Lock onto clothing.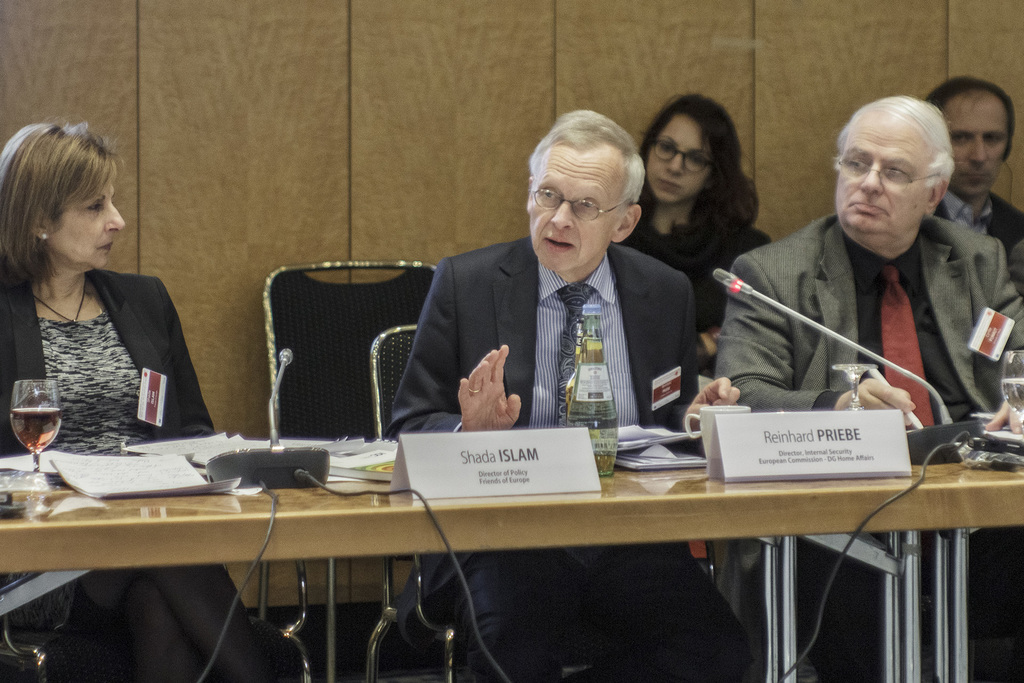
Locked: [left=927, top=191, right=1023, bottom=253].
